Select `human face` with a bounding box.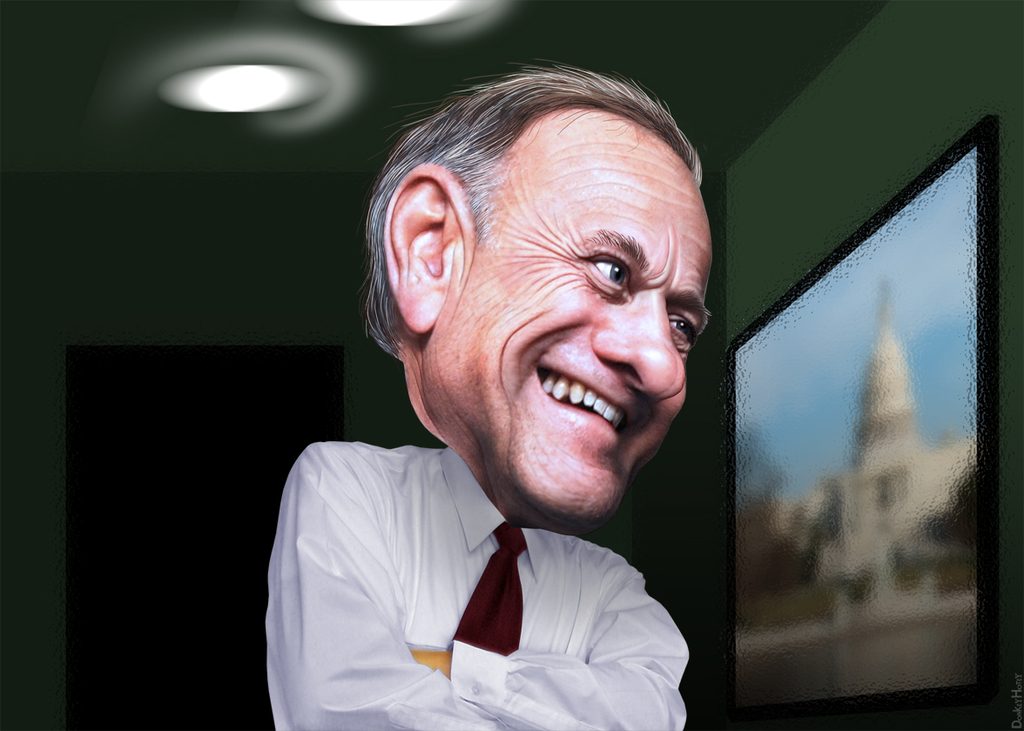
select_region(445, 106, 714, 521).
